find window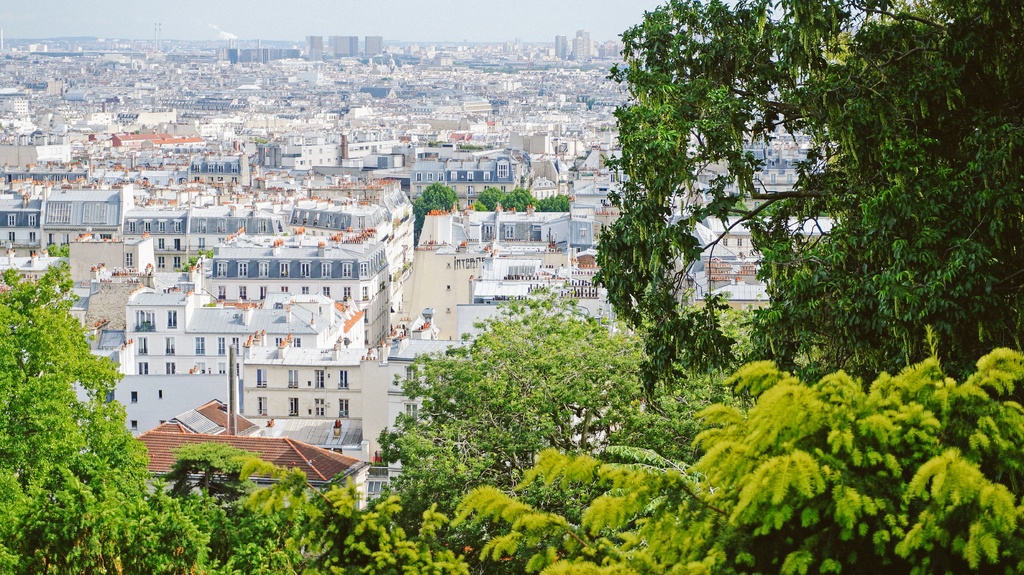
locate(342, 287, 351, 300)
